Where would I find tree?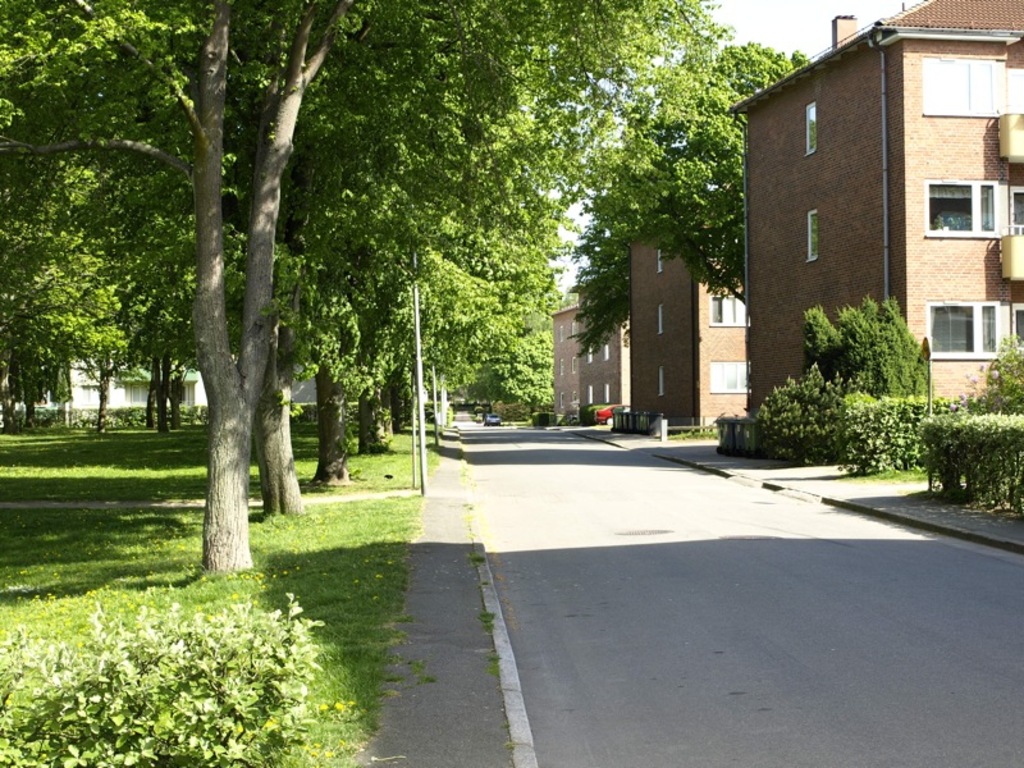
At [658, 36, 808, 297].
